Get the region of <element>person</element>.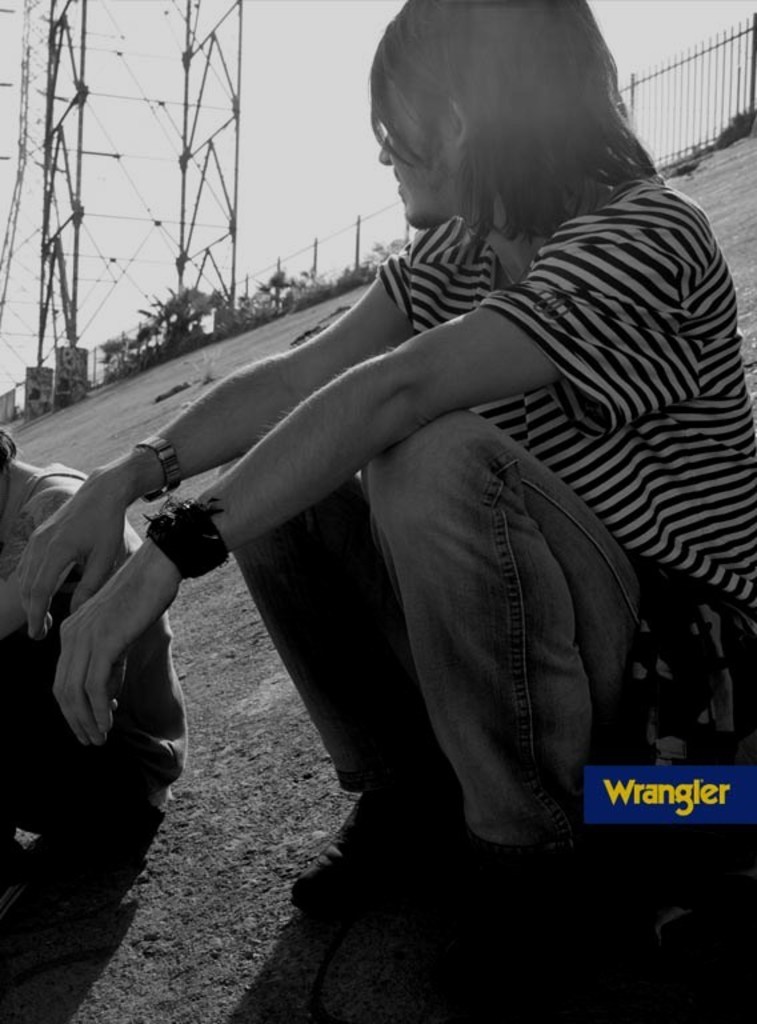
<bbox>12, 0, 756, 948</bbox>.
